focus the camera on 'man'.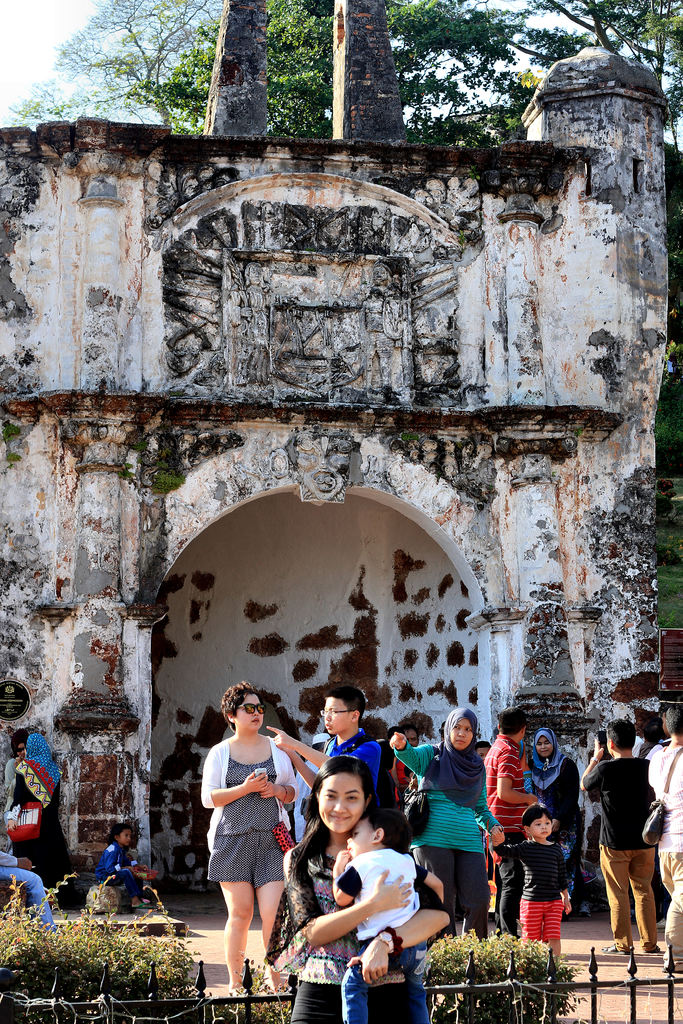
Focus region: left=395, top=721, right=418, bottom=794.
